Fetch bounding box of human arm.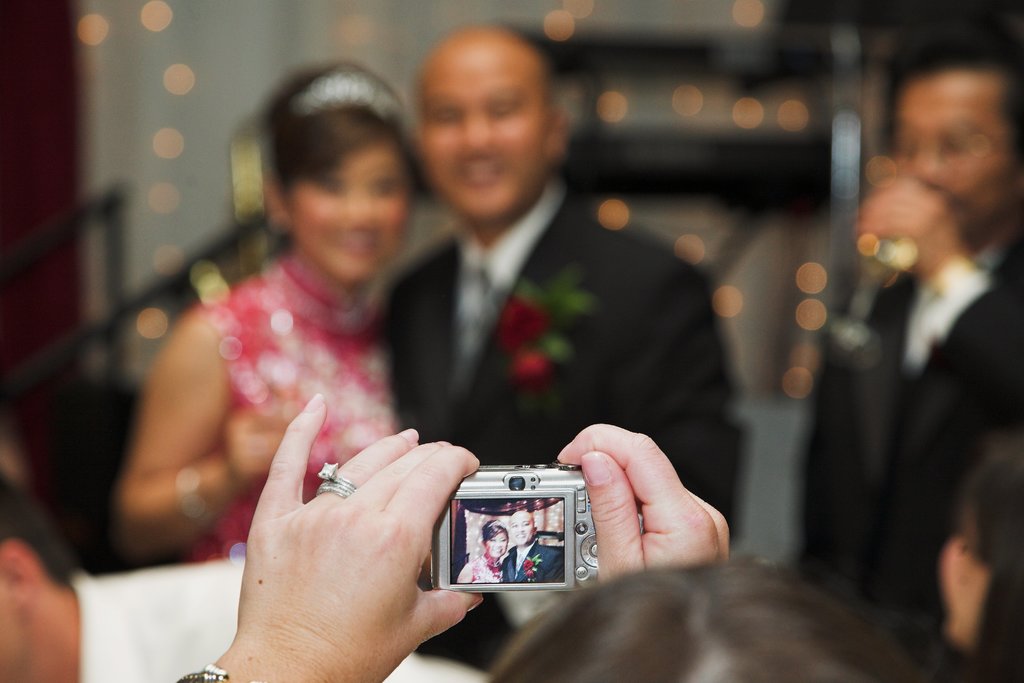
Bbox: box=[553, 420, 740, 598].
